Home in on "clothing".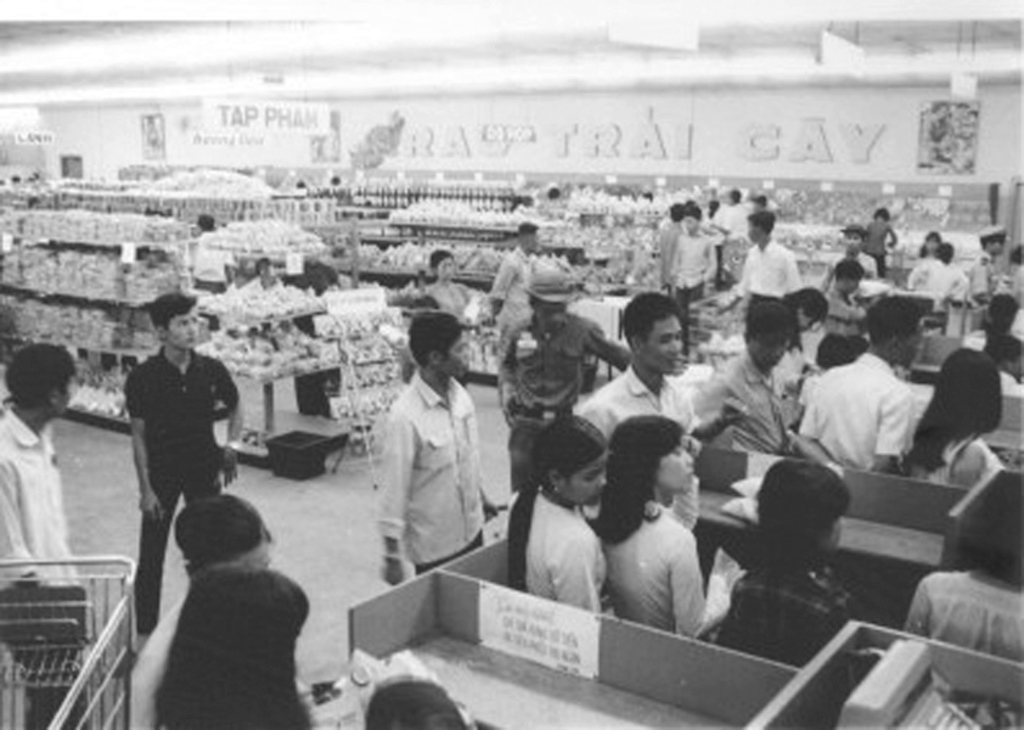
Homed in at 724, 201, 753, 277.
